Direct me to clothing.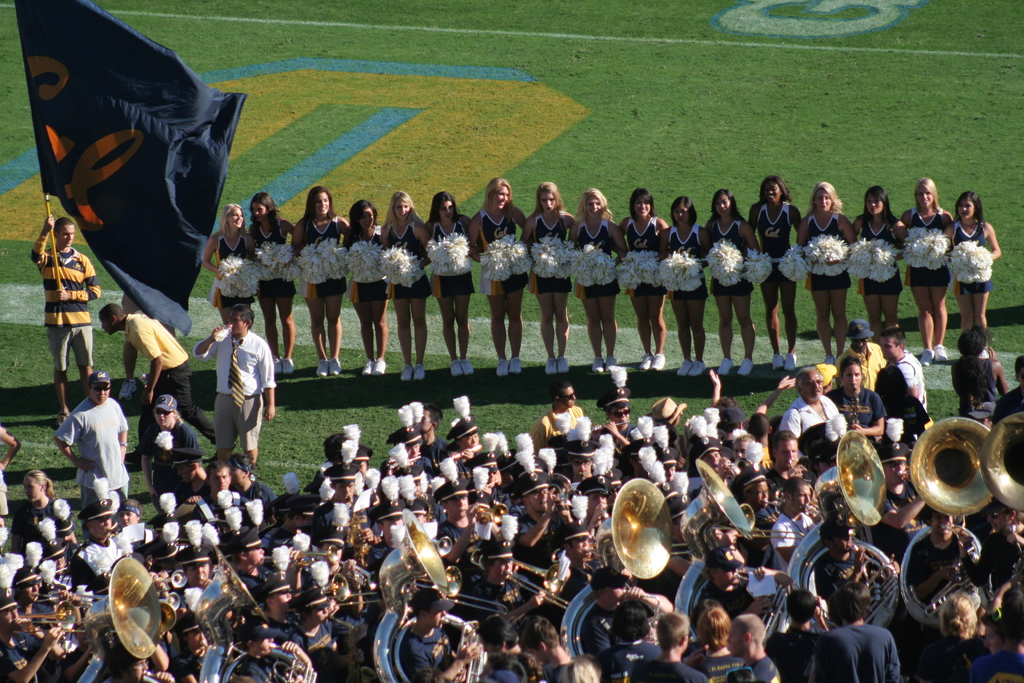
Direction: bbox=[699, 653, 762, 682].
